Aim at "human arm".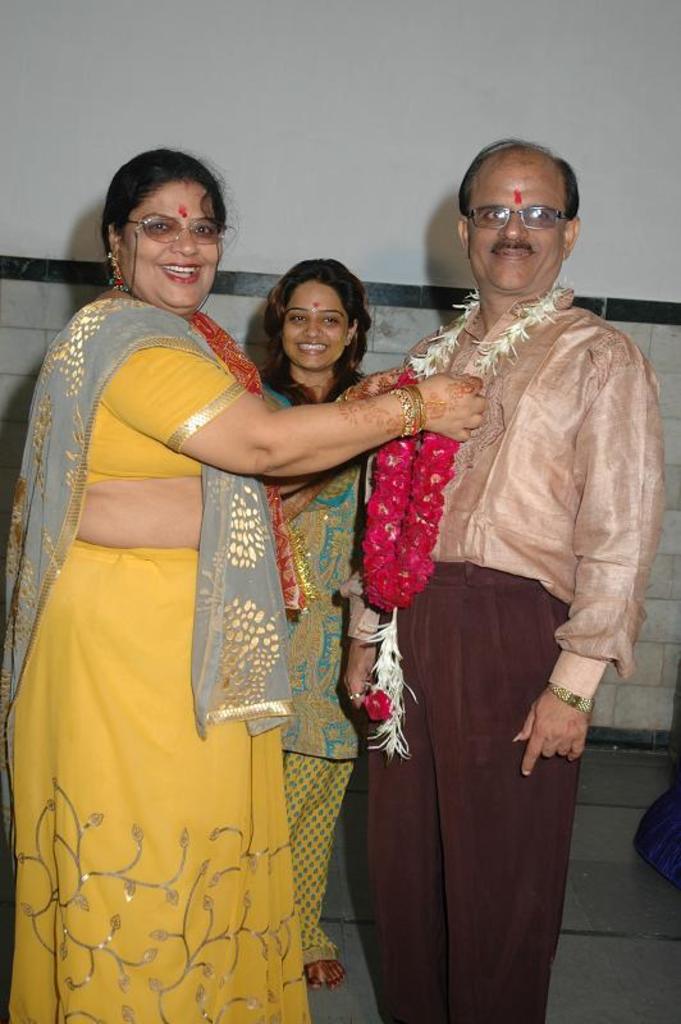
Aimed at bbox=(504, 329, 671, 783).
